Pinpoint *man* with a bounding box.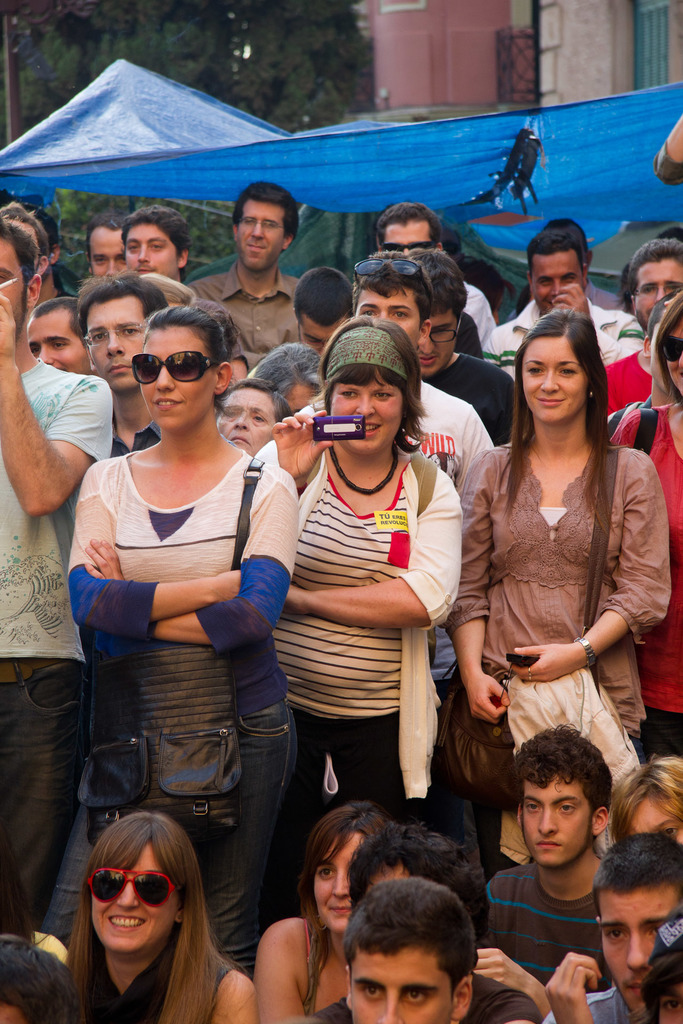
box=[370, 191, 495, 350].
